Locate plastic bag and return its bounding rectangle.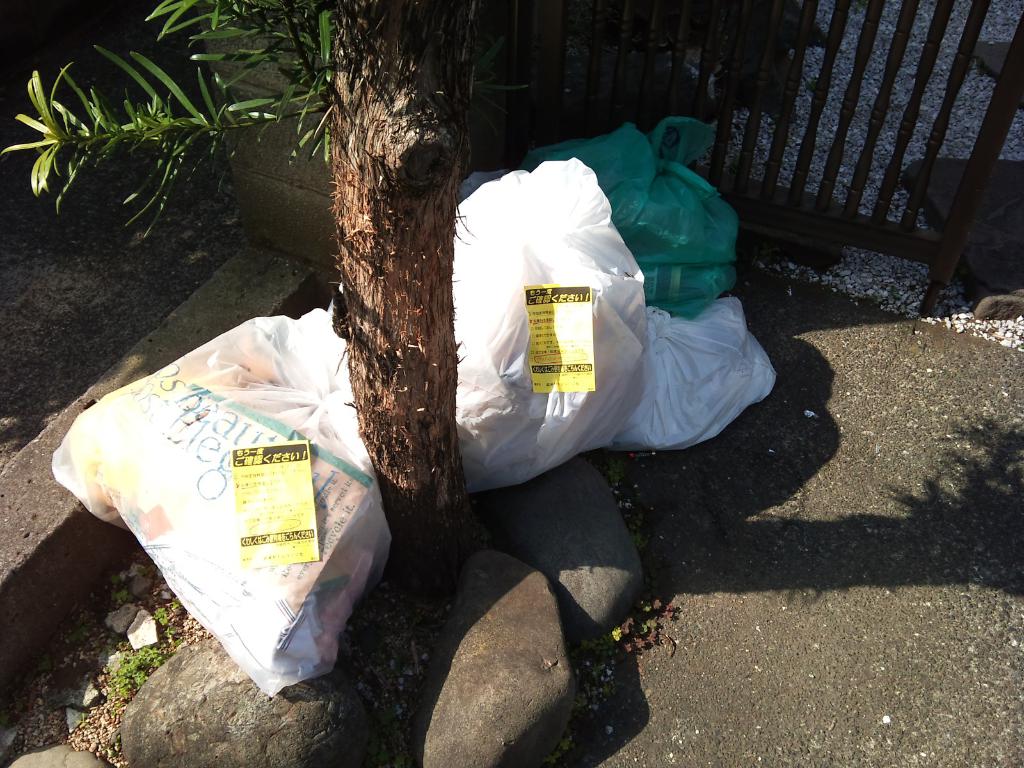
l=51, t=282, r=392, b=699.
